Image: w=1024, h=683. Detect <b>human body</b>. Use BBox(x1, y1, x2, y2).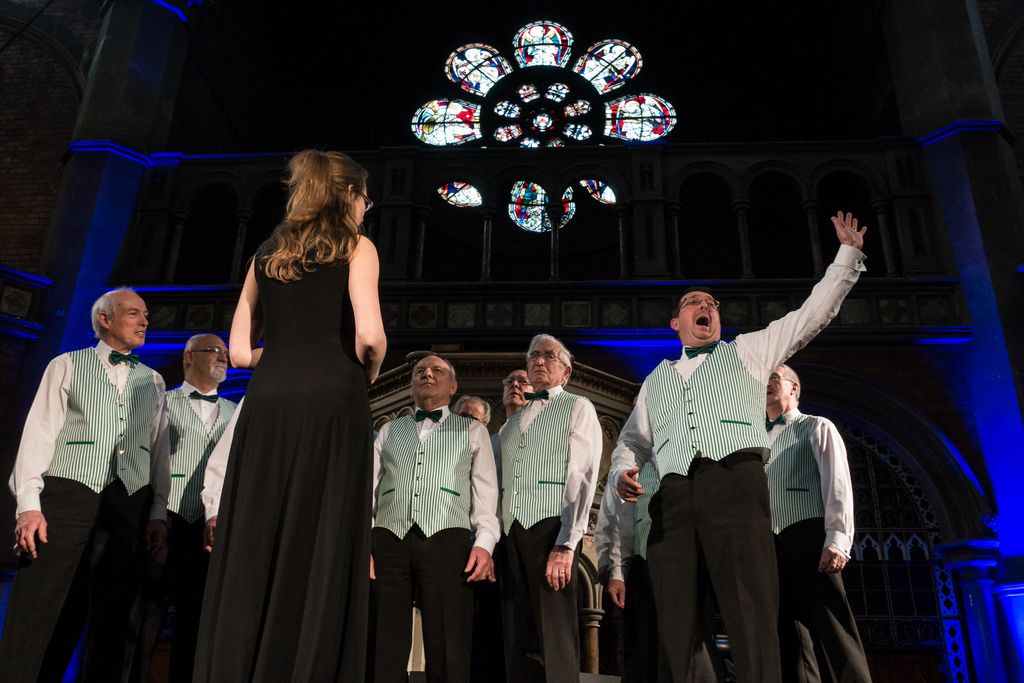
BBox(140, 320, 253, 682).
